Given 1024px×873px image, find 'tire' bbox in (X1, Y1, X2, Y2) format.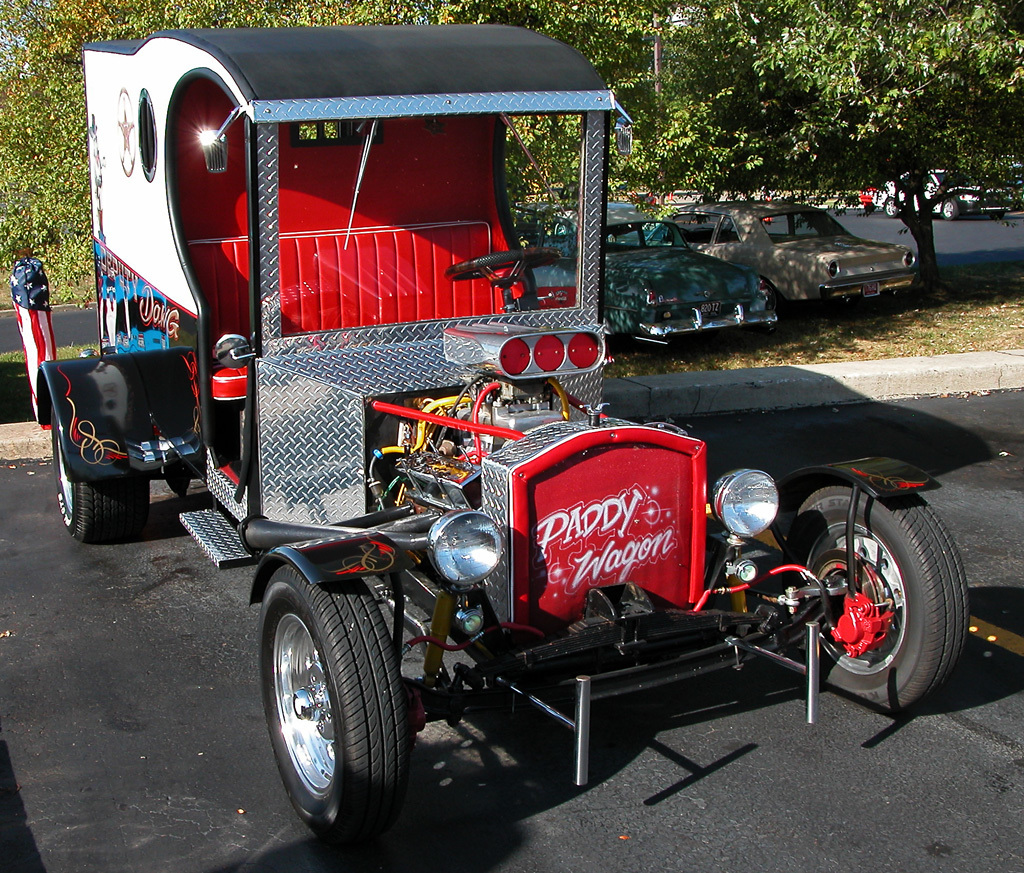
(942, 198, 958, 219).
